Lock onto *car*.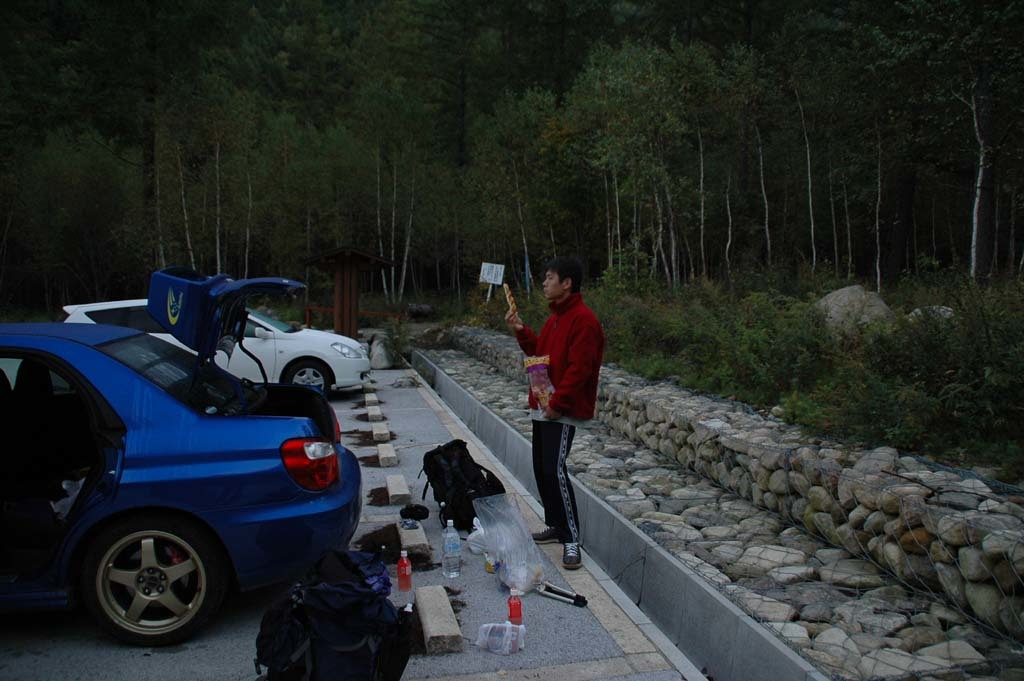
Locked: [5, 295, 352, 644].
